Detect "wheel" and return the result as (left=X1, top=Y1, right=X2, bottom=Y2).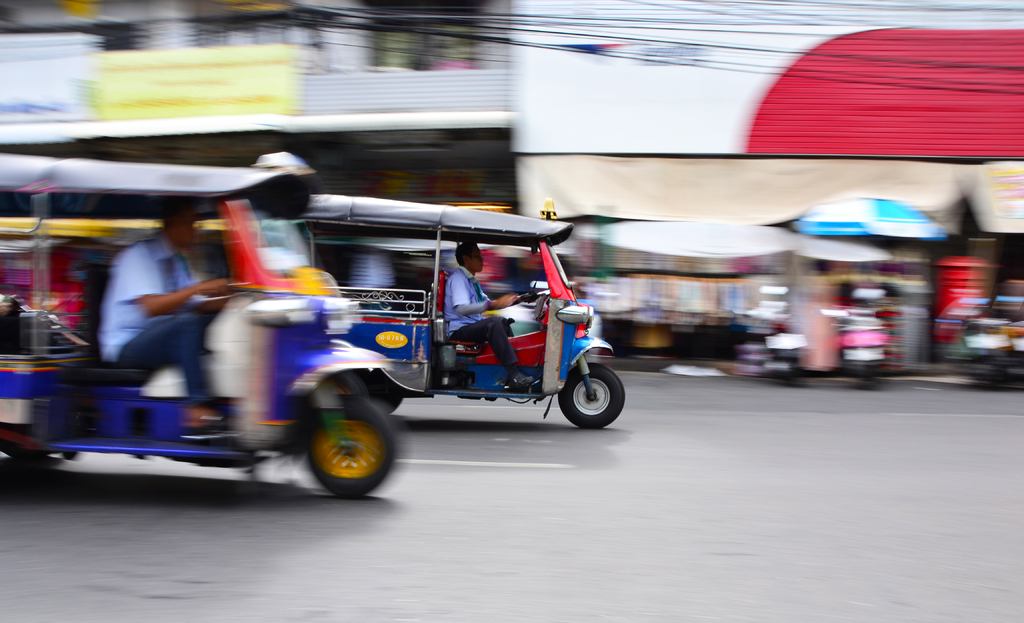
(left=556, top=366, right=623, bottom=422).
